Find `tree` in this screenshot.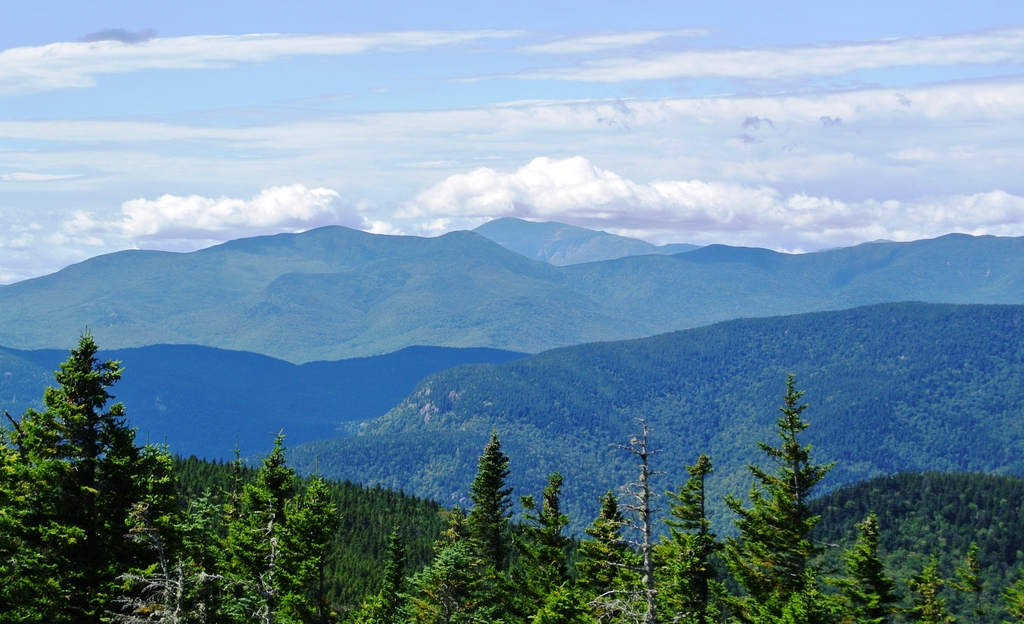
The bounding box for `tree` is locate(9, 311, 166, 605).
